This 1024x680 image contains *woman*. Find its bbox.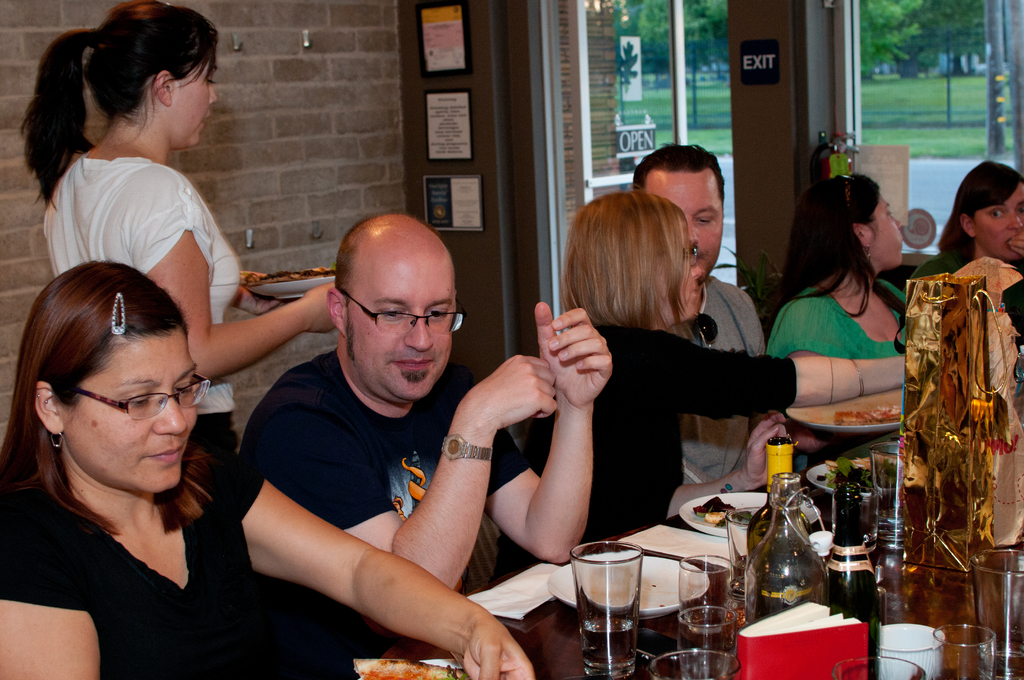
{"left": 899, "top": 164, "right": 1023, "bottom": 346}.
